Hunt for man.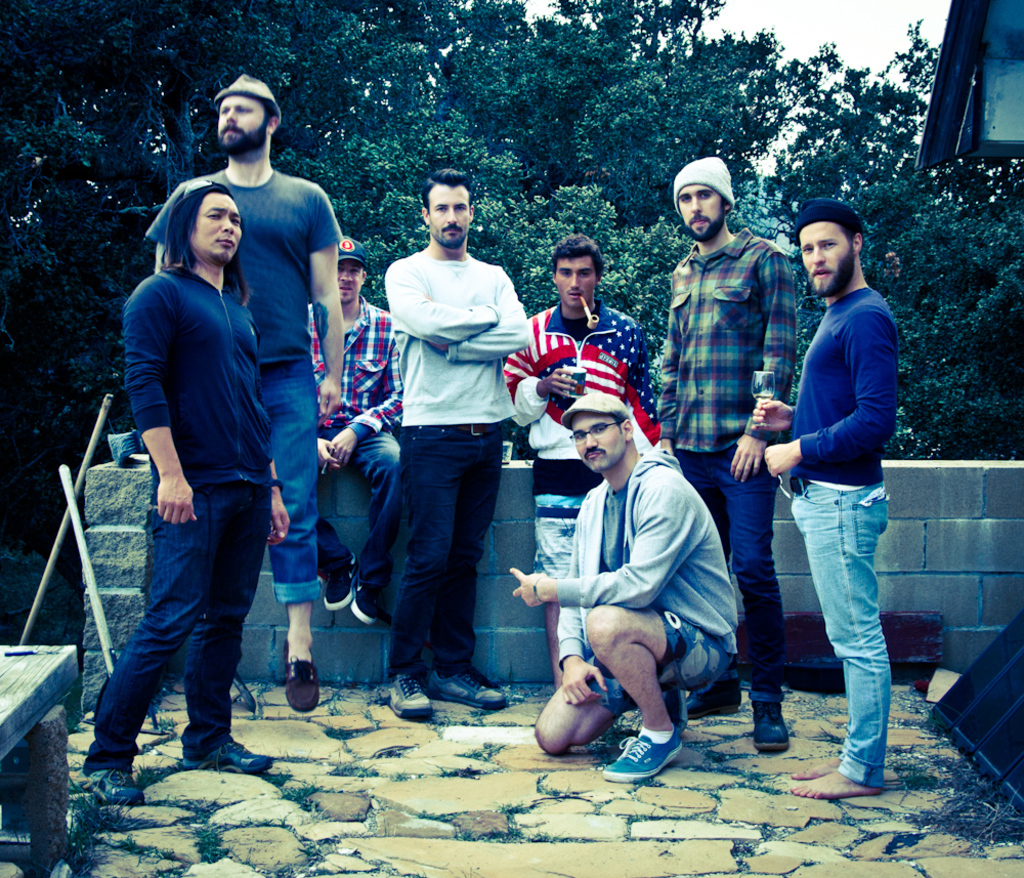
Hunted down at rect(334, 182, 548, 718).
